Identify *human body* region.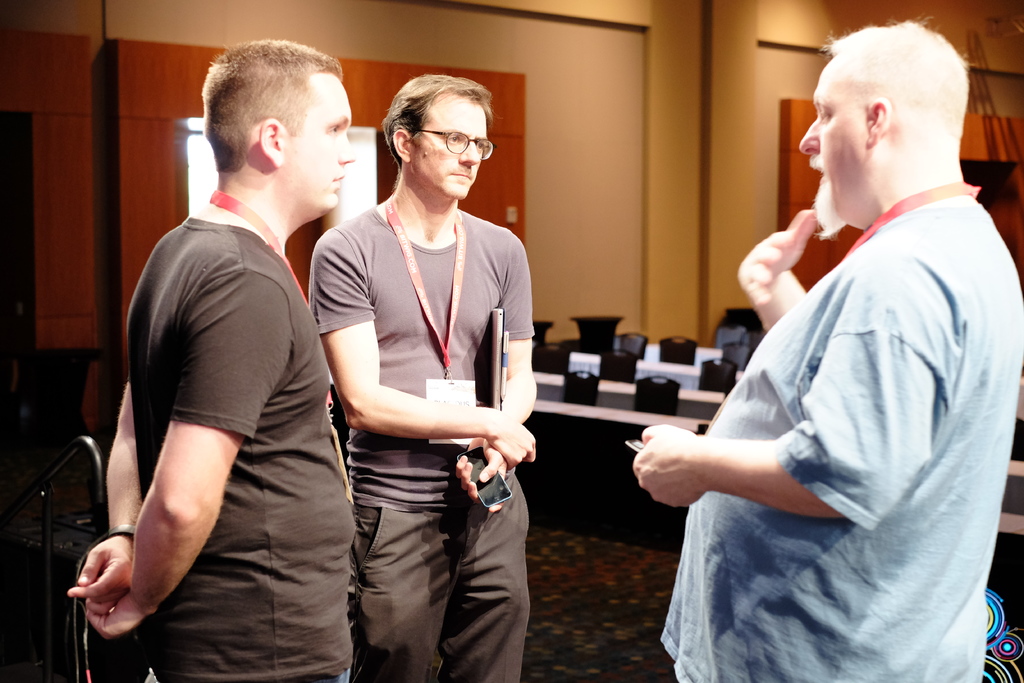
Region: <region>66, 190, 351, 682</region>.
